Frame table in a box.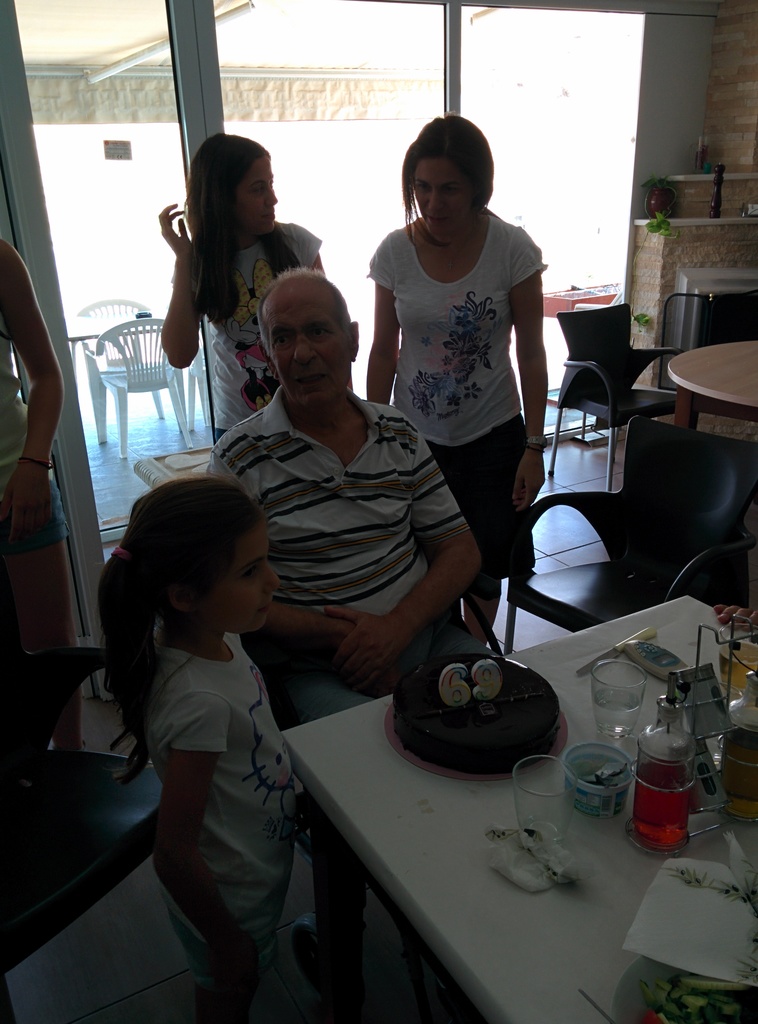
bbox=(662, 331, 757, 616).
